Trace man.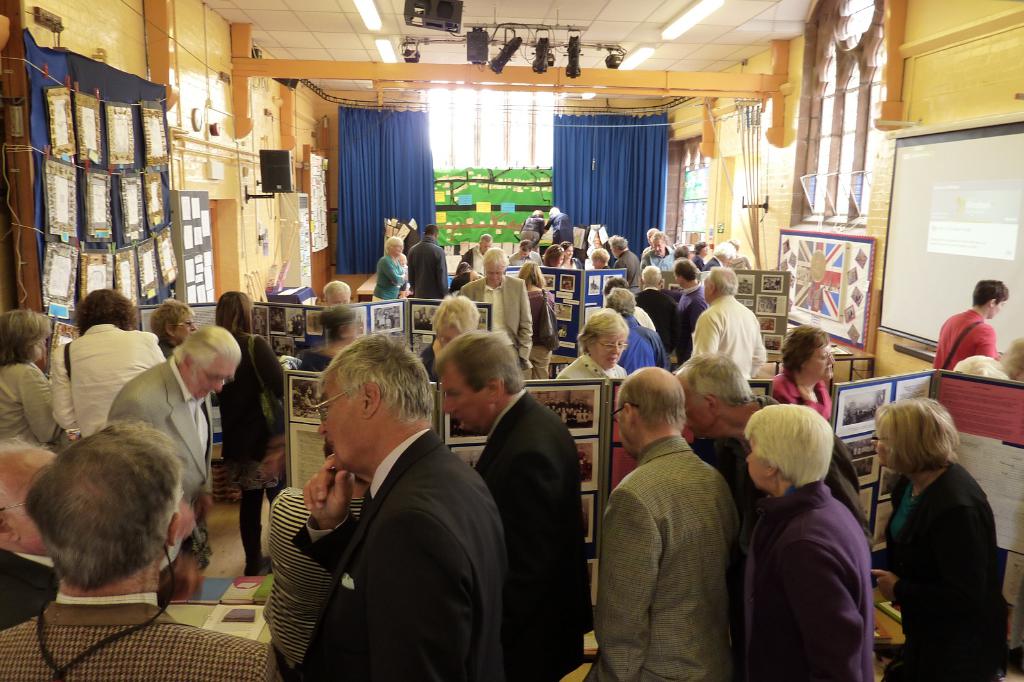
Traced to rect(687, 264, 770, 397).
